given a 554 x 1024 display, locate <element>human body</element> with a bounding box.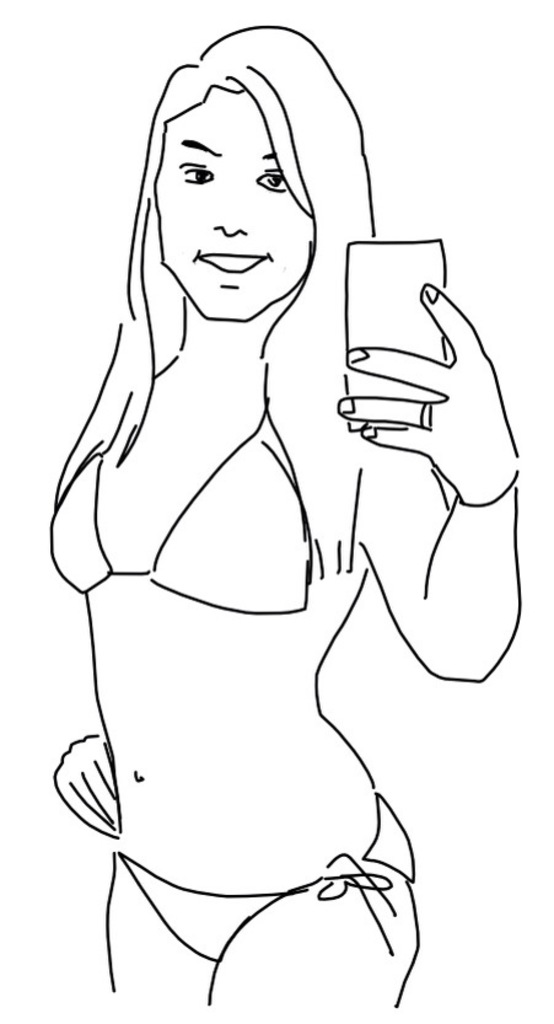
Located: (44, 31, 521, 1014).
